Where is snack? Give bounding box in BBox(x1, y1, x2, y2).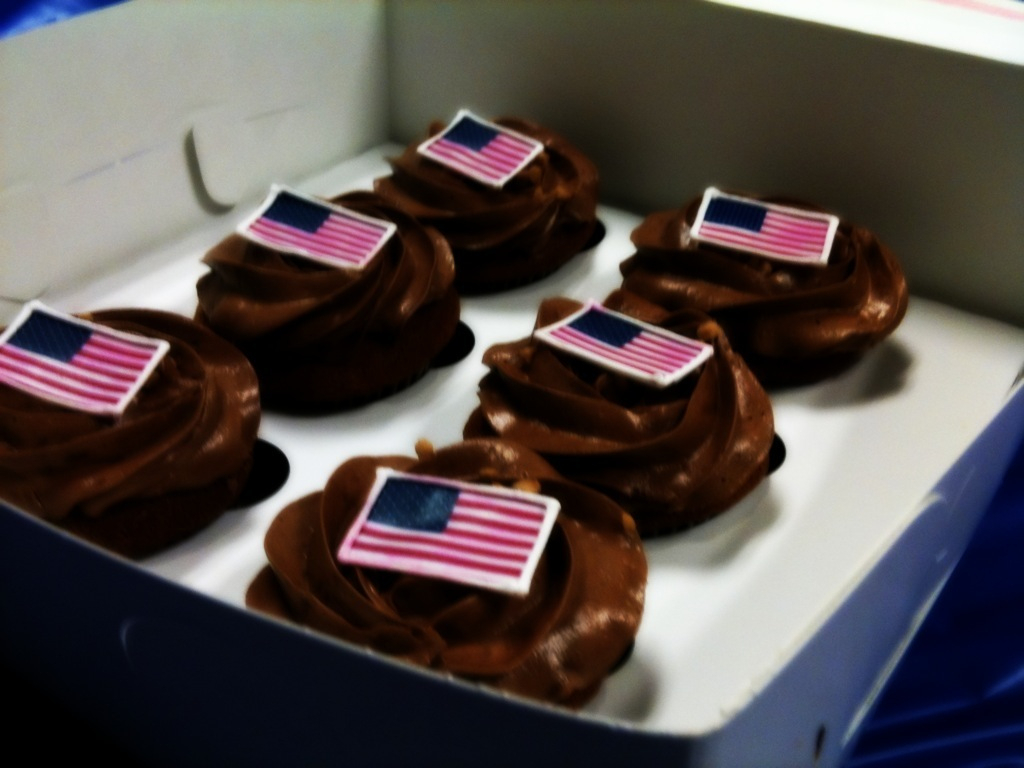
BBox(238, 437, 650, 717).
